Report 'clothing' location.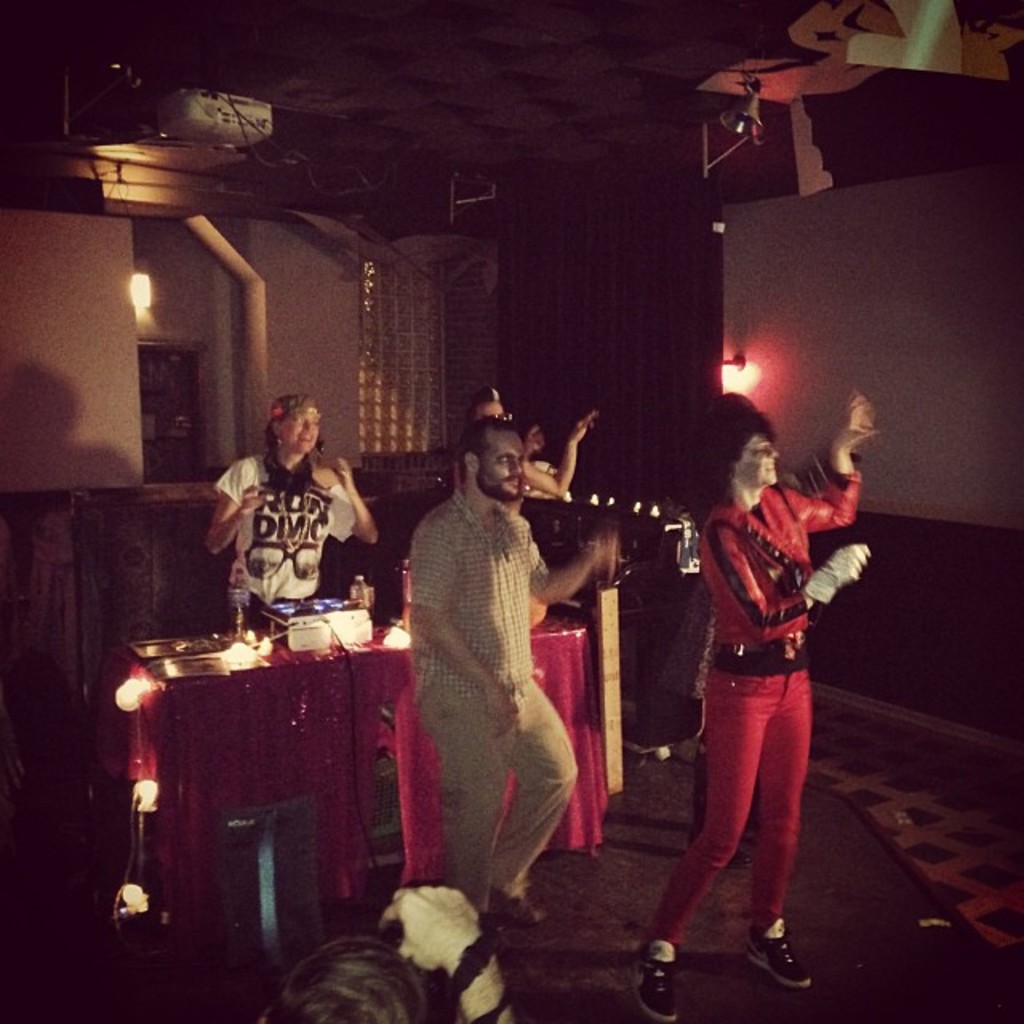
Report: 648/472/866/939.
